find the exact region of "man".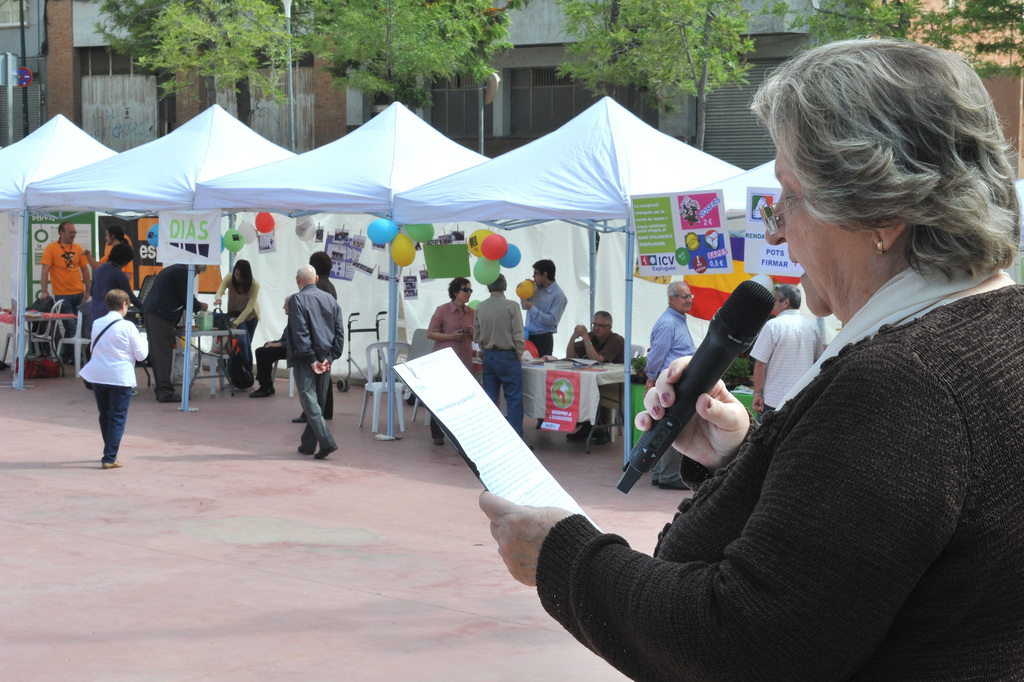
Exact region: [left=519, top=260, right=565, bottom=355].
